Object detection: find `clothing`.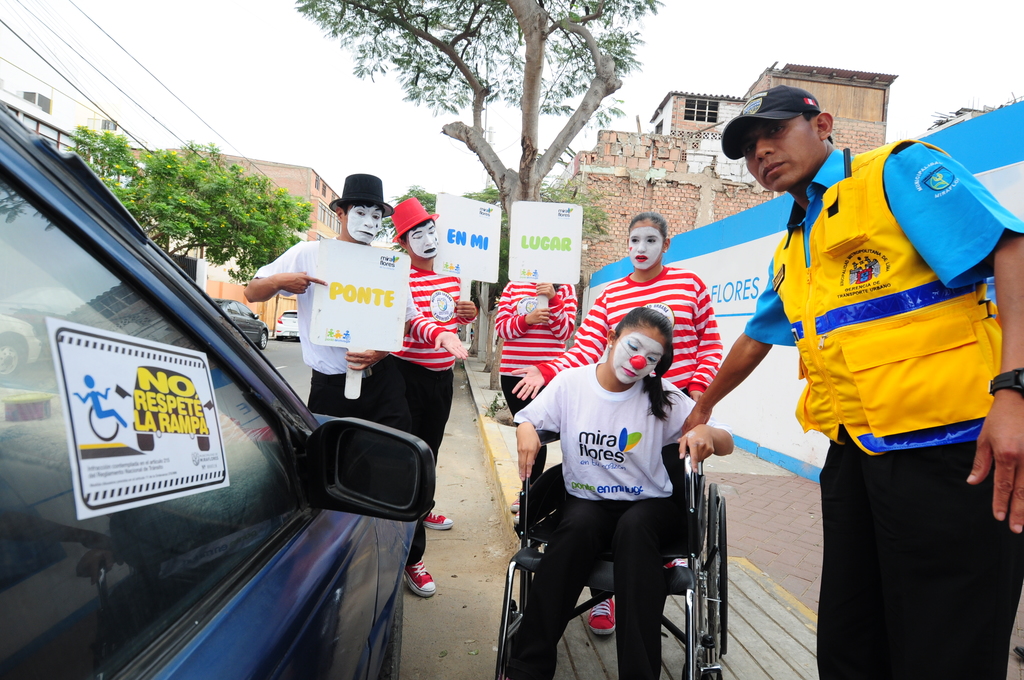
left=262, top=234, right=397, bottom=424.
